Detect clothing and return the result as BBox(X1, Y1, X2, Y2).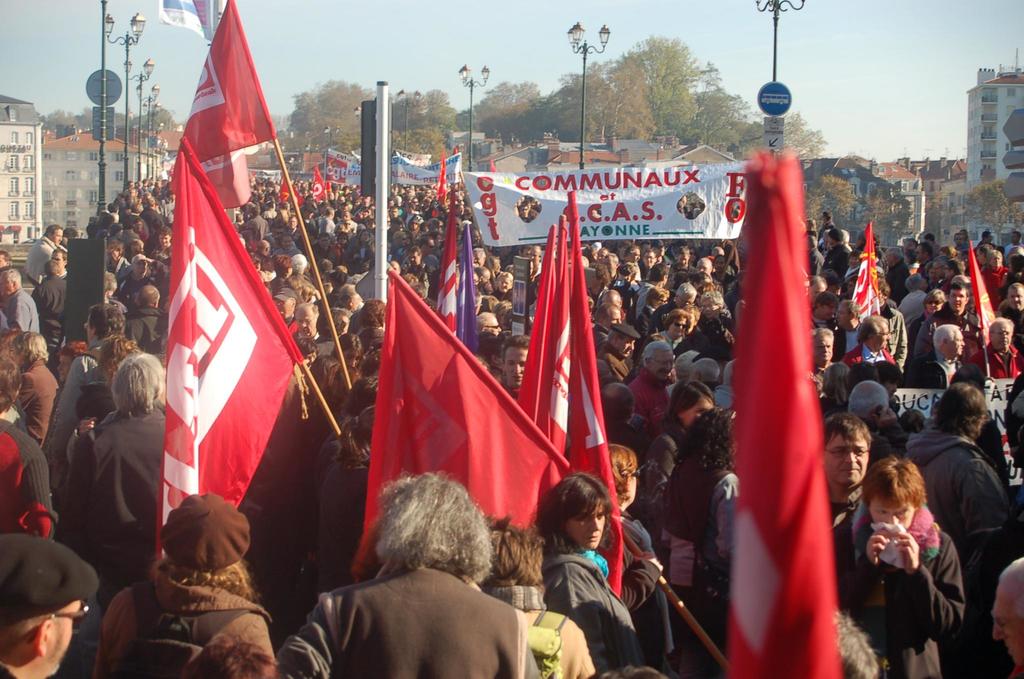
BBox(655, 332, 690, 347).
